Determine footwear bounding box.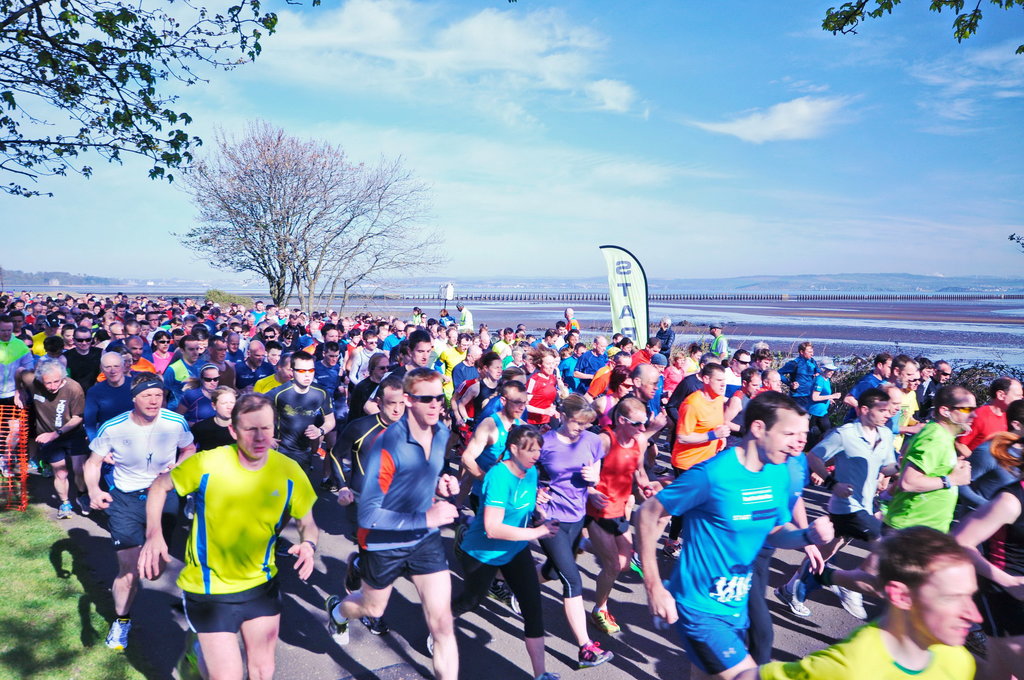
Determined: [454, 524, 467, 560].
